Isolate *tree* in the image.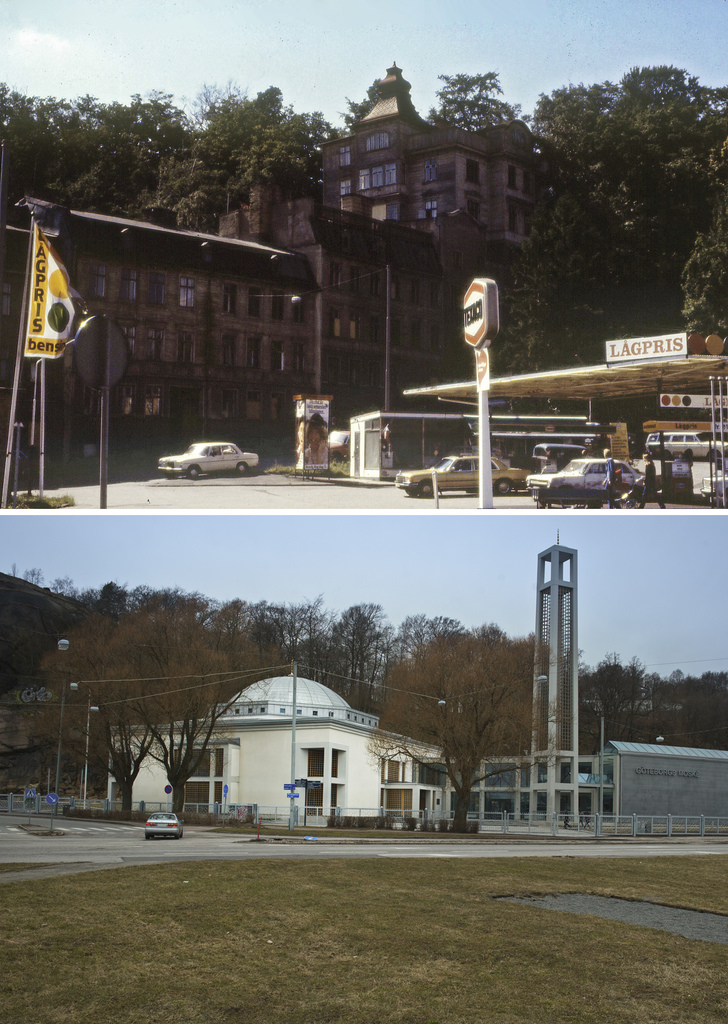
Isolated region: [166, 131, 231, 227].
